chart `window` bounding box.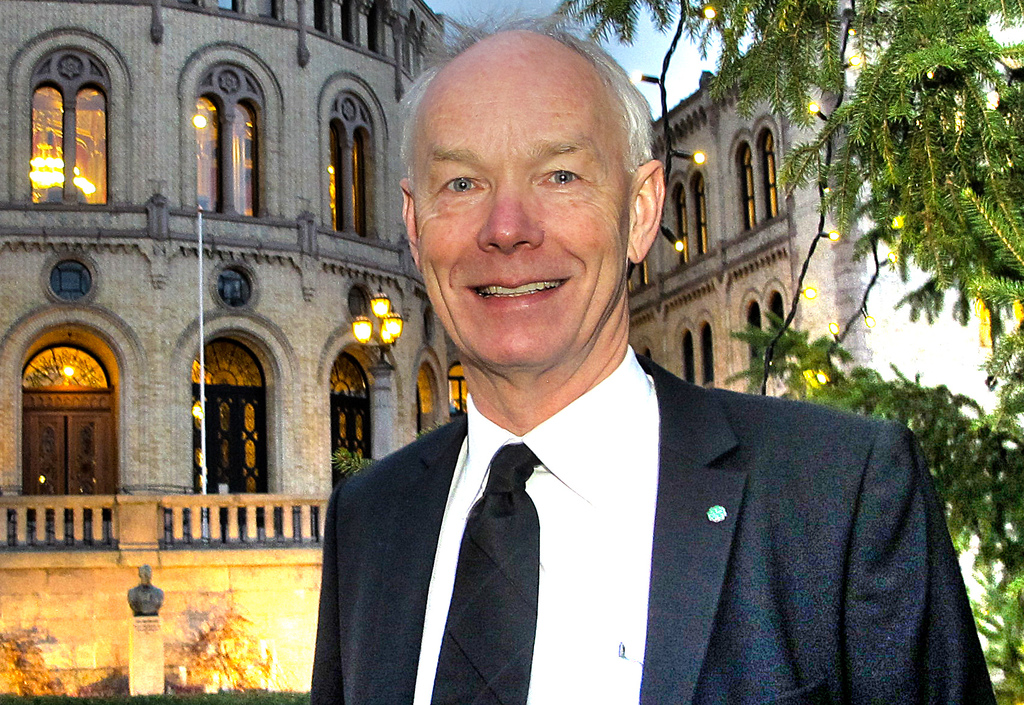
Charted: <bbox>188, 334, 261, 514</bbox>.
